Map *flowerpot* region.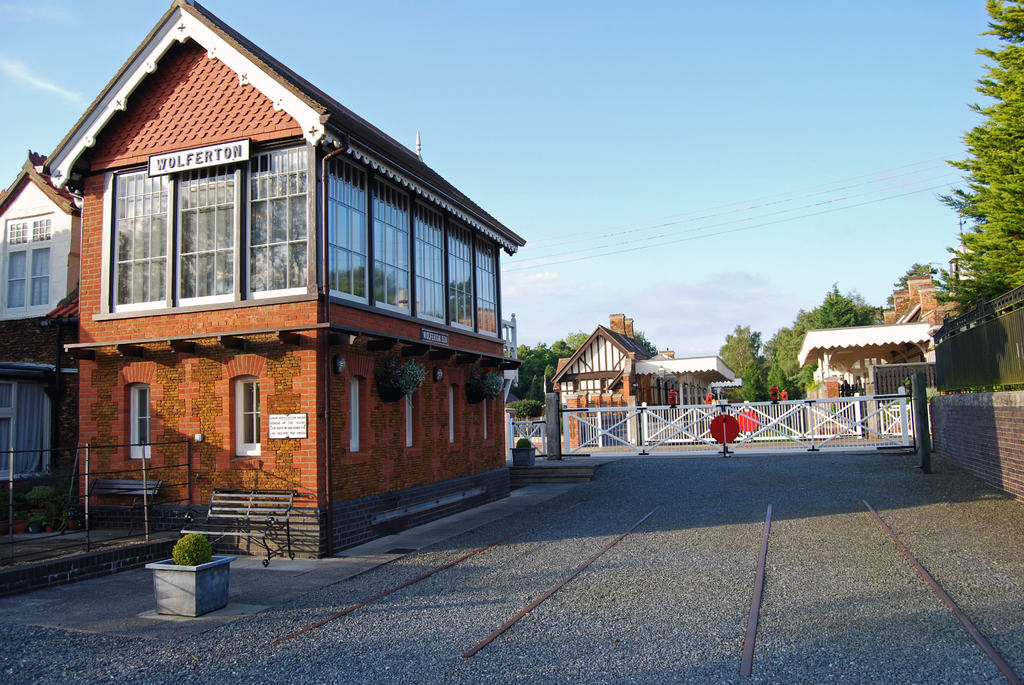
Mapped to {"x1": 147, "y1": 558, "x2": 237, "y2": 614}.
